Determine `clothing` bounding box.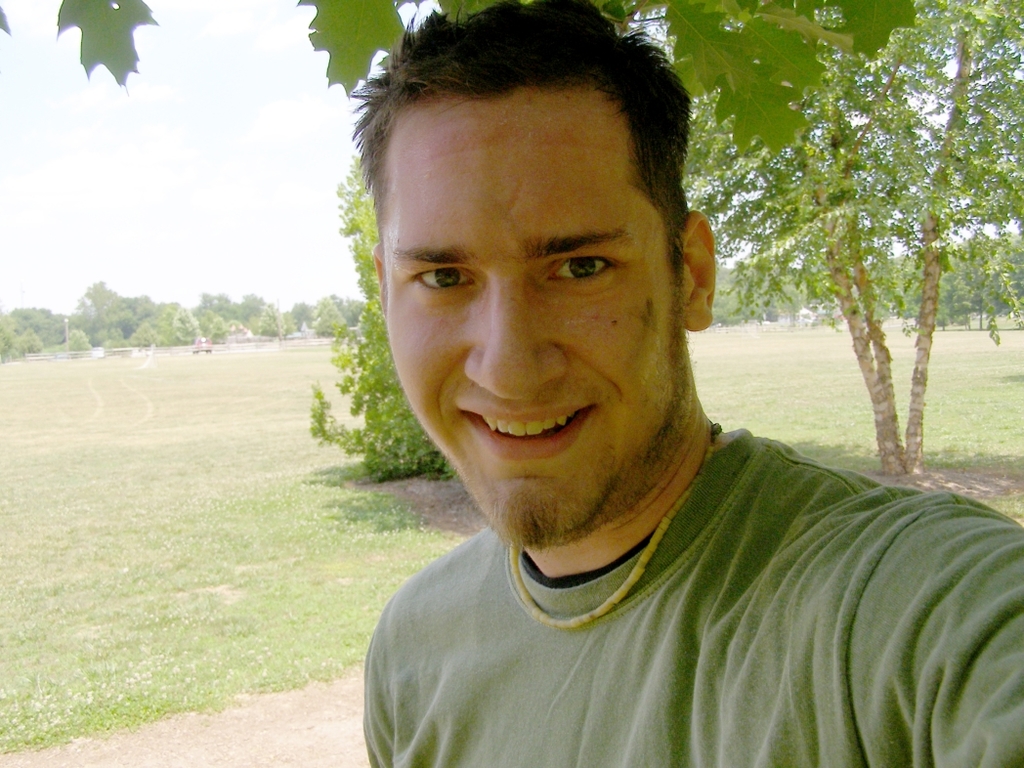
Determined: [364, 431, 1023, 767].
